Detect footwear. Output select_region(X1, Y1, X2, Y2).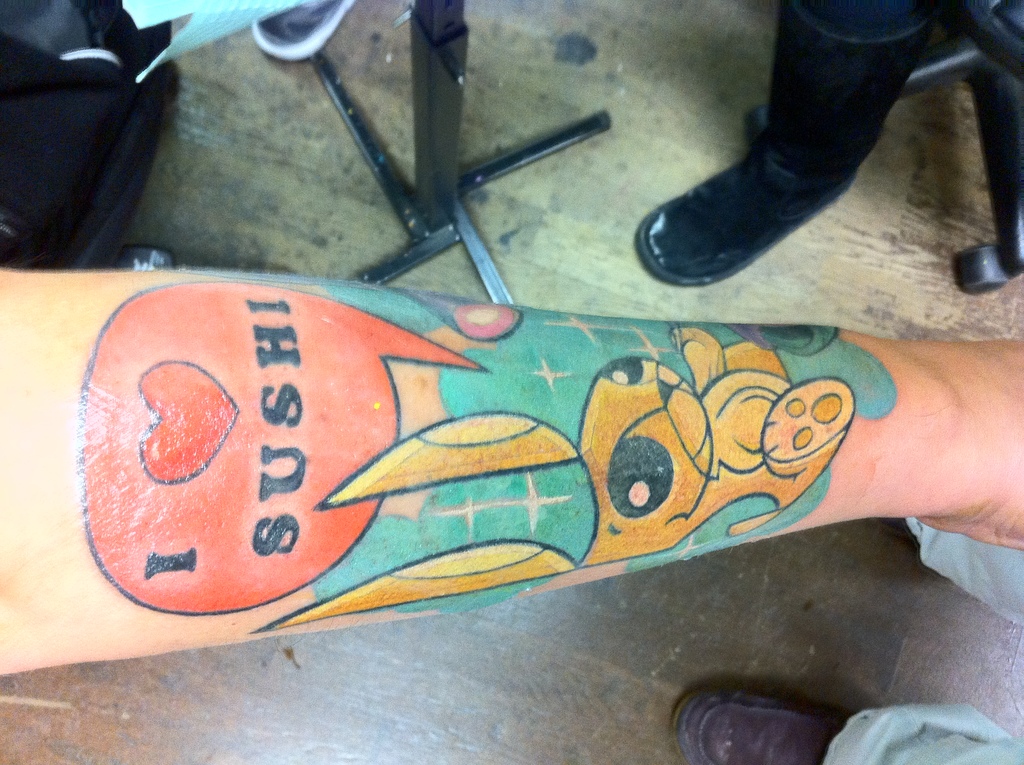
select_region(672, 682, 857, 764).
